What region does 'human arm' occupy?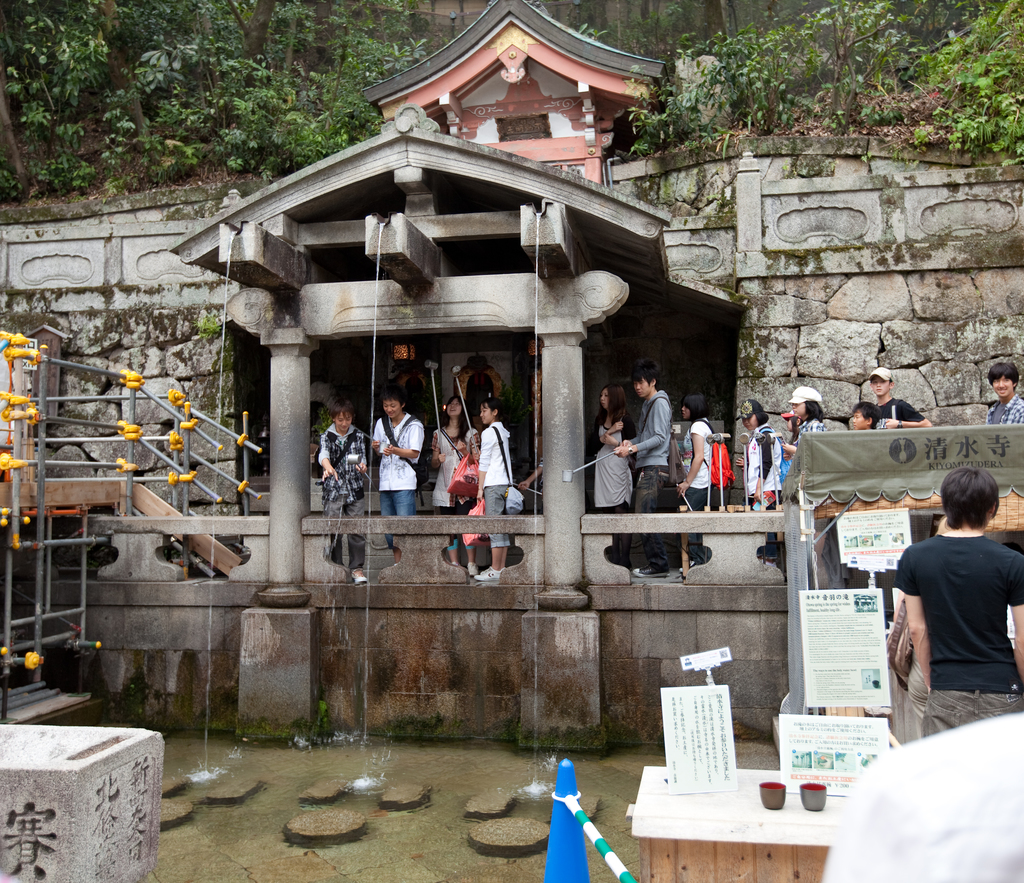
323 432 340 484.
